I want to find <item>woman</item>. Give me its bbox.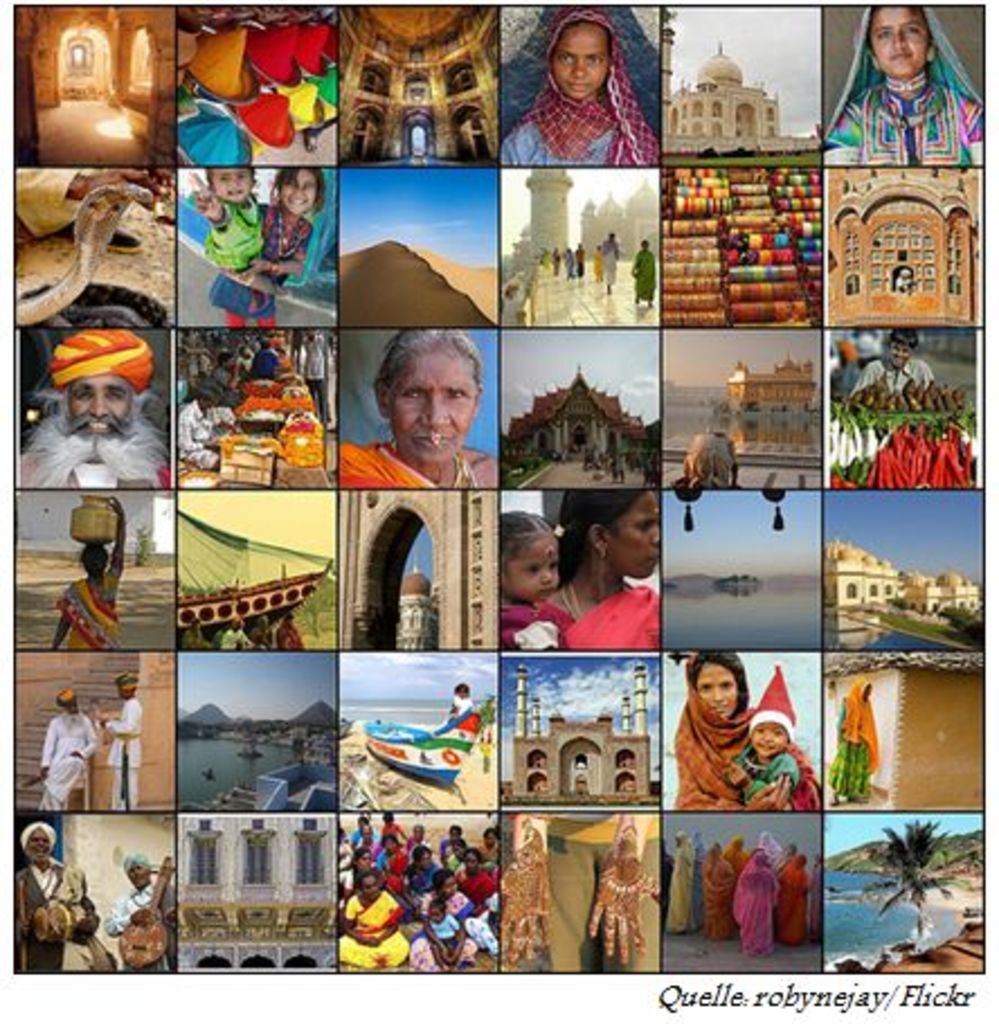
x1=823 y1=677 x2=882 y2=808.
